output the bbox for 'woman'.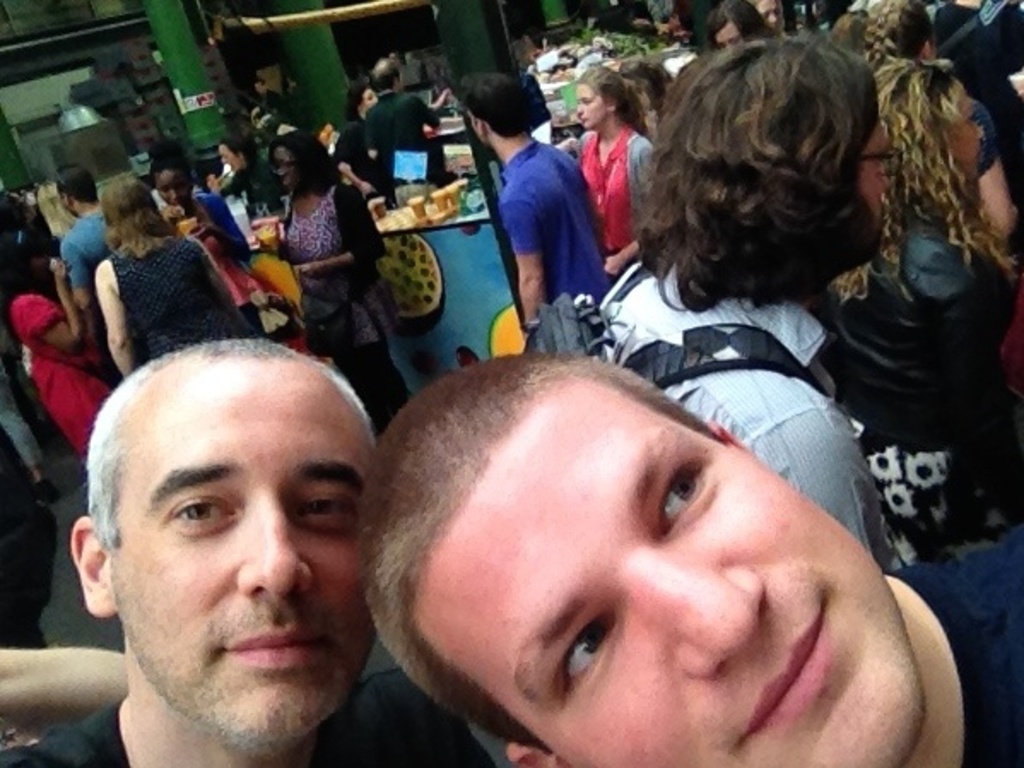
BBox(91, 169, 246, 376).
